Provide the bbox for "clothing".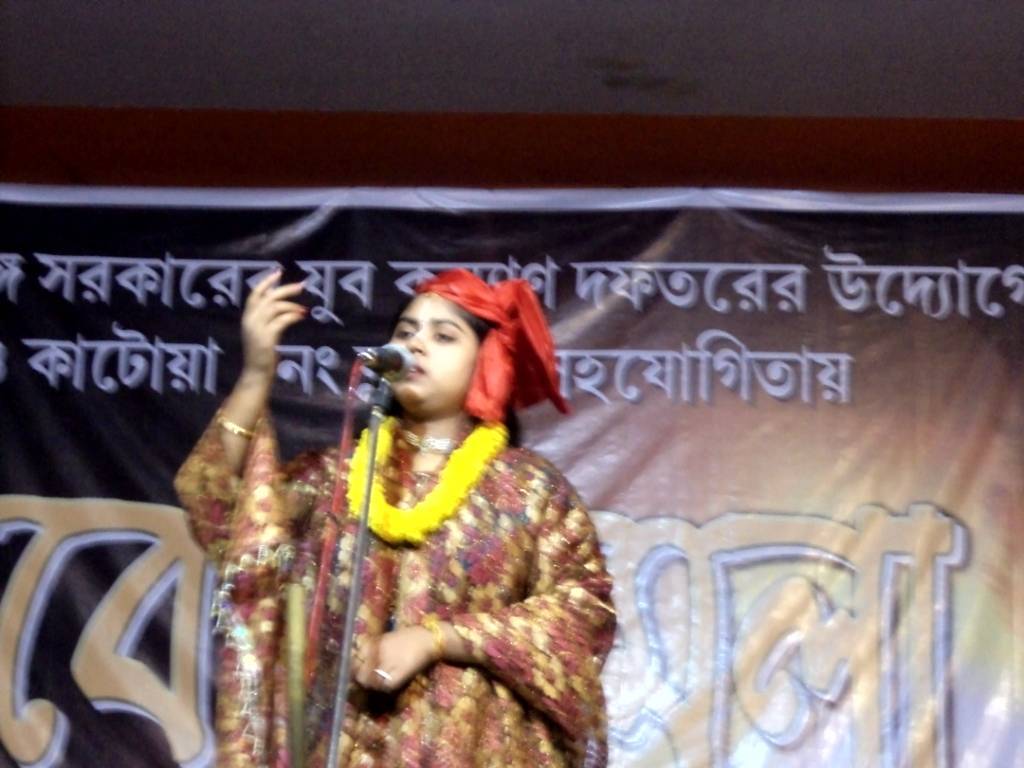
(303,393,583,742).
